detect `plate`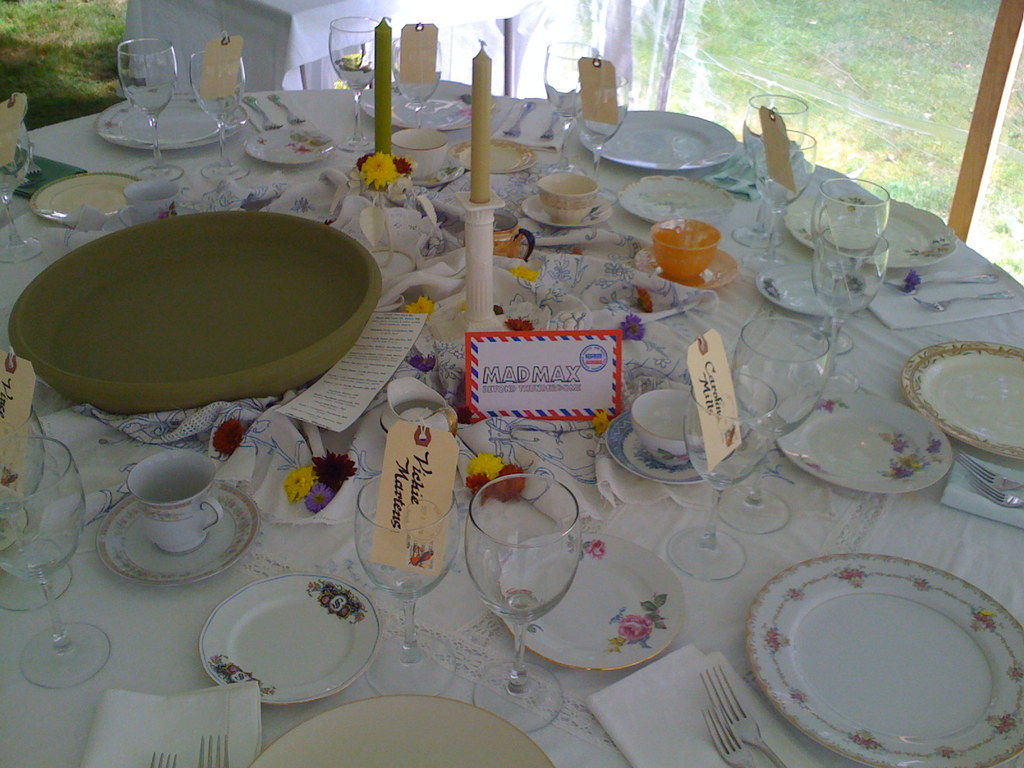
499 528 694 673
